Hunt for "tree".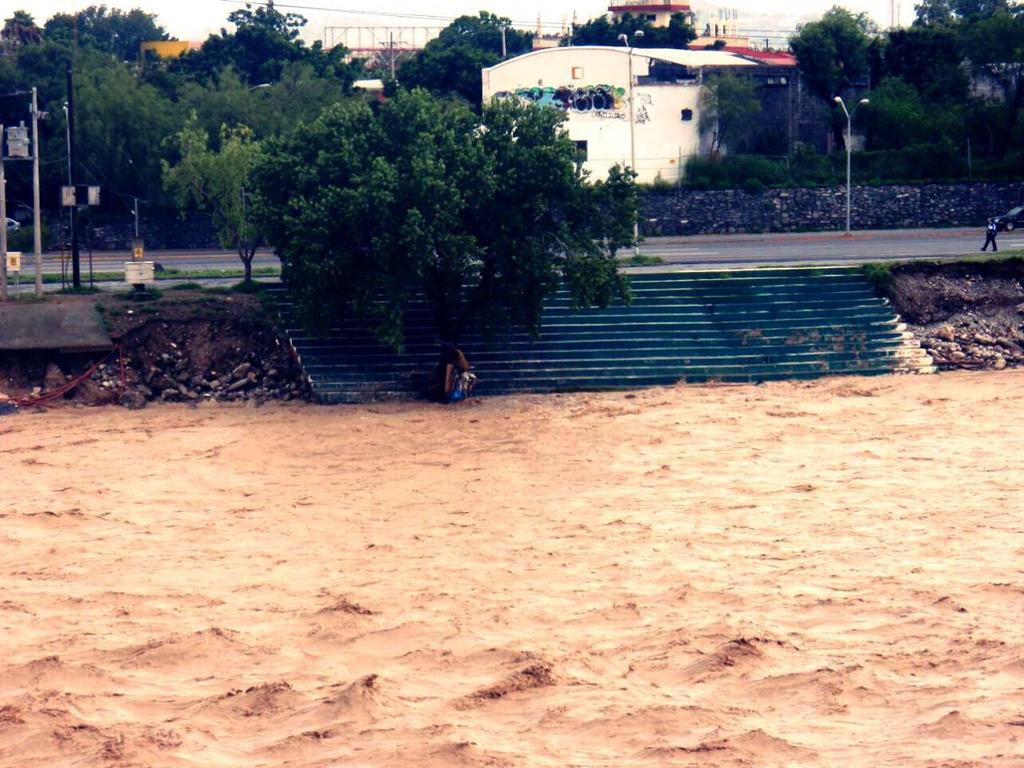
Hunted down at 390, 8, 546, 114.
